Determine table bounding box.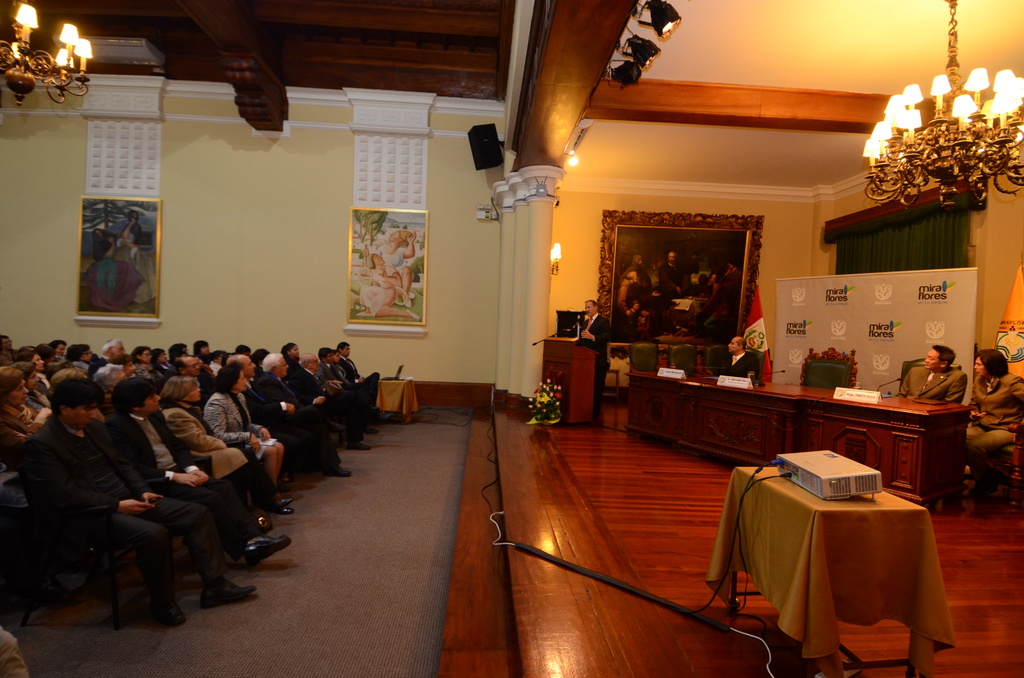
Determined: {"x1": 621, "y1": 373, "x2": 970, "y2": 520}.
